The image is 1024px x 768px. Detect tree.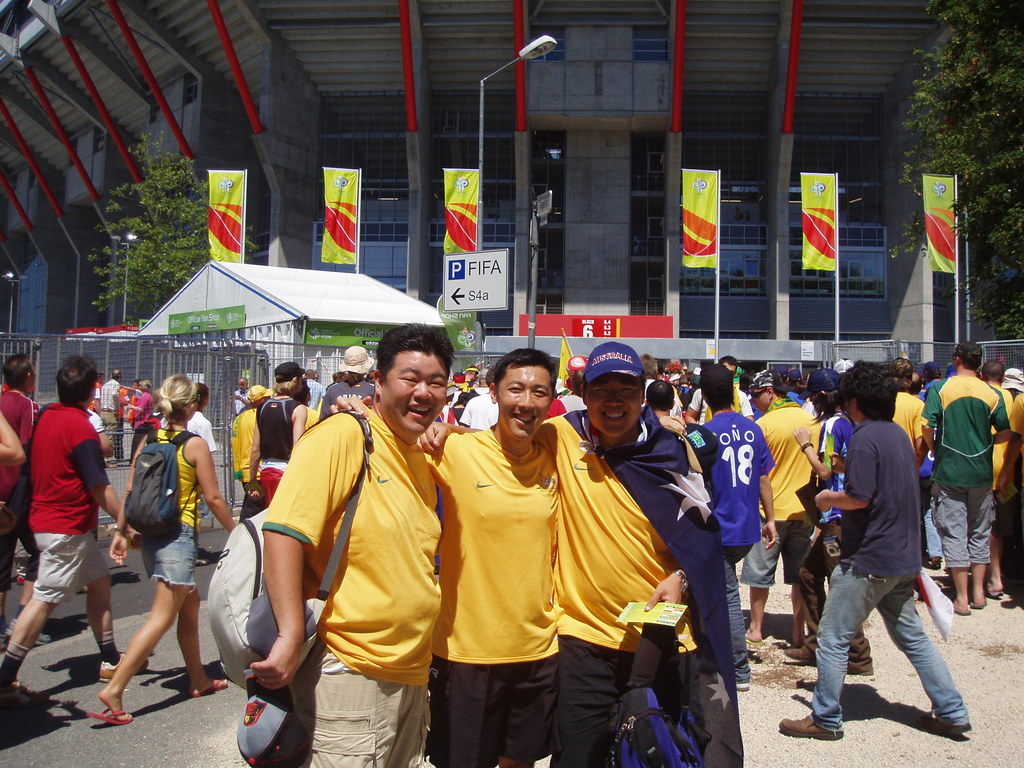
Detection: 76,127,260,330.
